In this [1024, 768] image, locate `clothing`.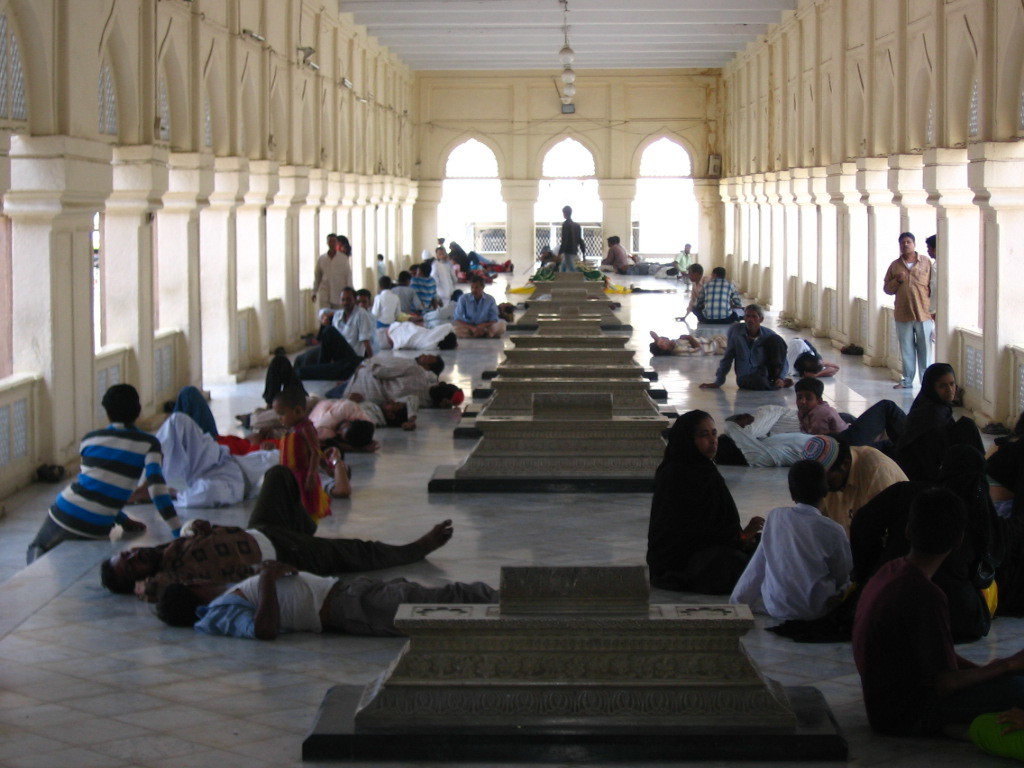
Bounding box: bbox(795, 407, 853, 433).
